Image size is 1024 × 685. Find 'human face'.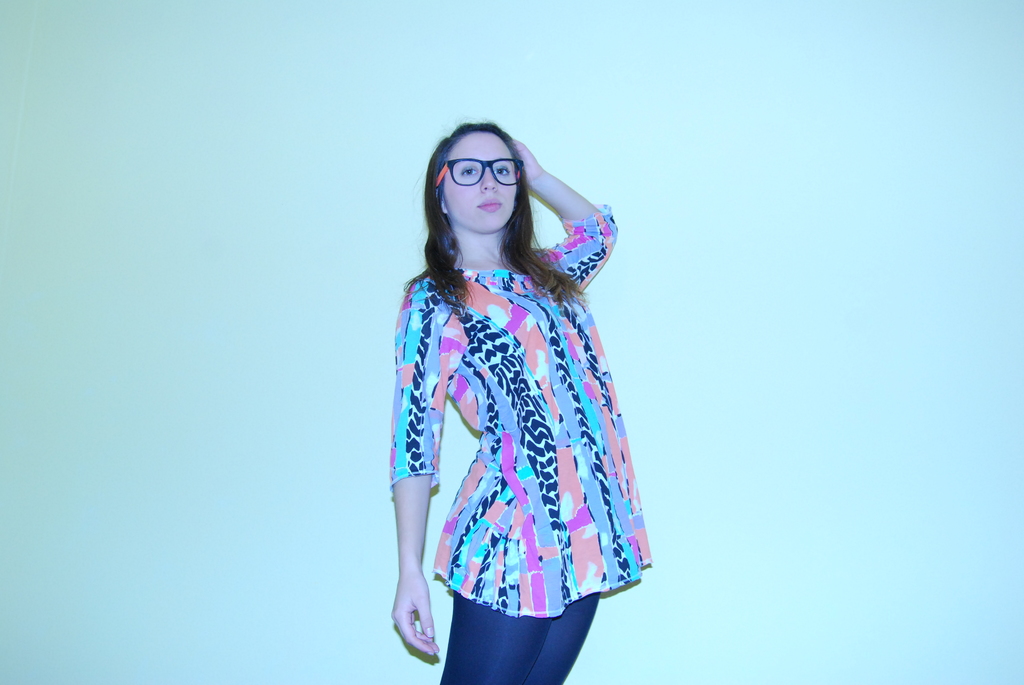
[442,133,518,232].
